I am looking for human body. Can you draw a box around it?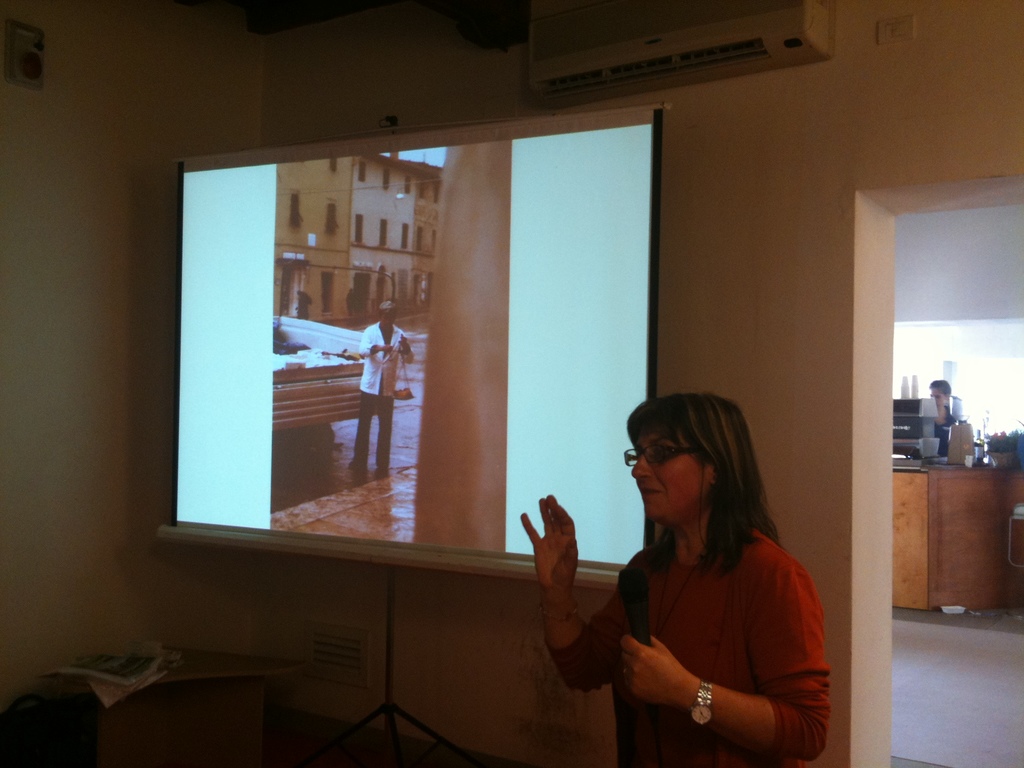
Sure, the bounding box is 925, 413, 956, 456.
